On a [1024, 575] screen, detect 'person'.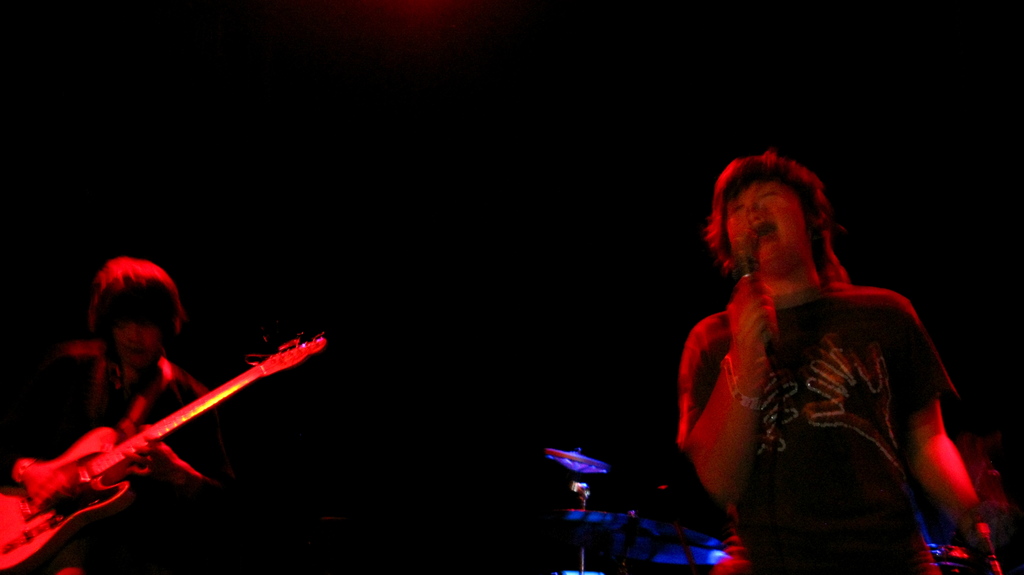
[675,151,1011,574].
